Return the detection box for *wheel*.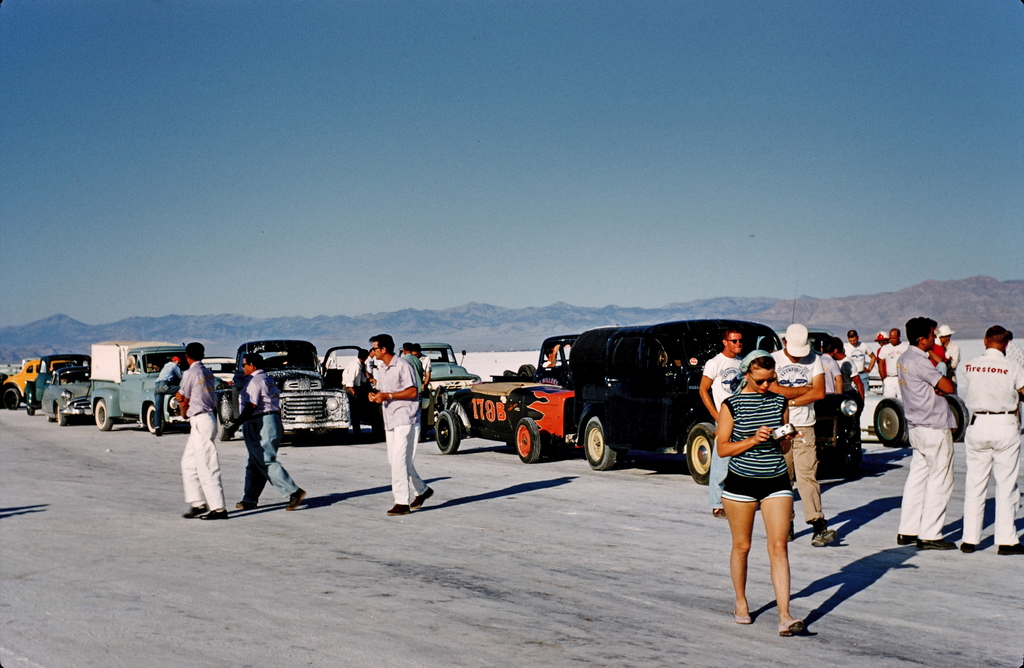
Rect(5, 389, 20, 410).
